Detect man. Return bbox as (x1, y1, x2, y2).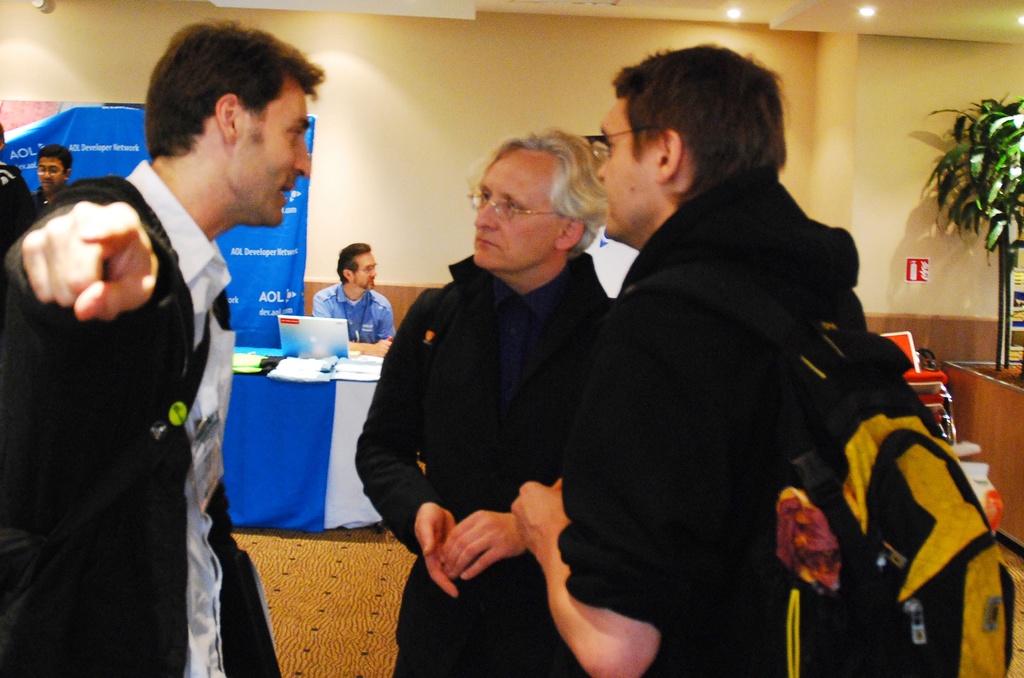
(311, 243, 394, 358).
